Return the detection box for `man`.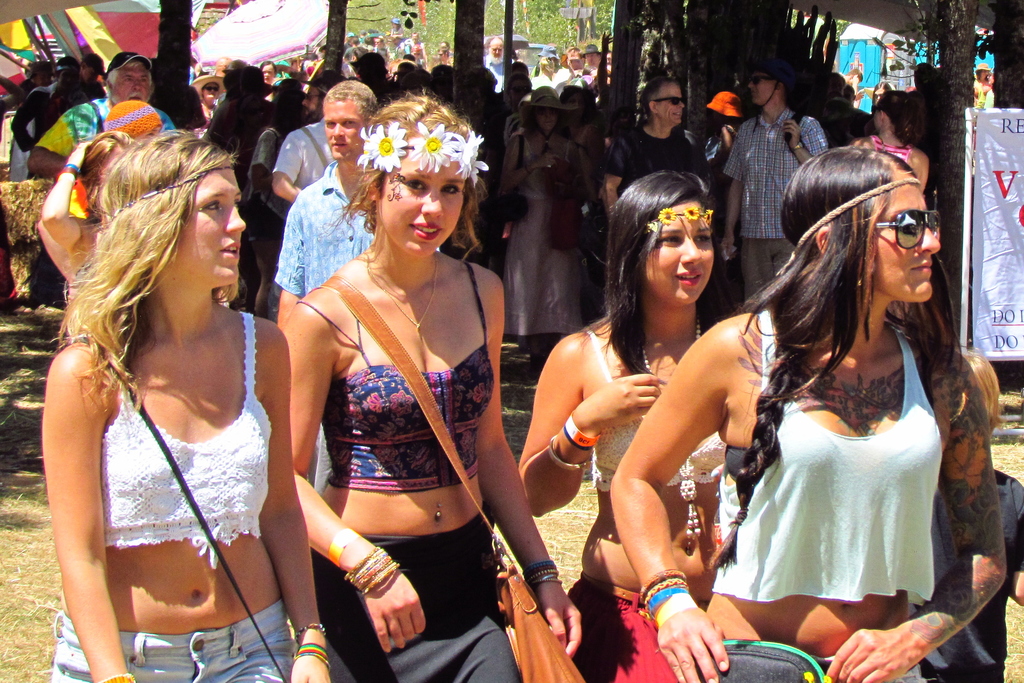
601 76 717 222.
